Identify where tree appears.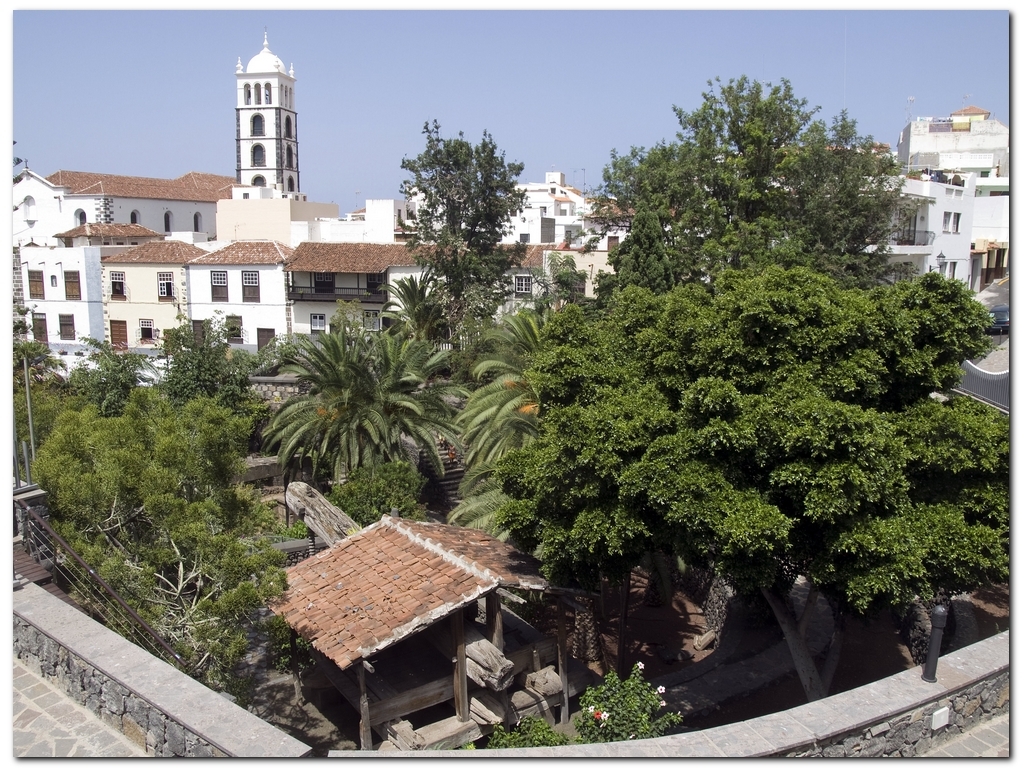
Appears at x1=393 y1=117 x2=521 y2=355.
